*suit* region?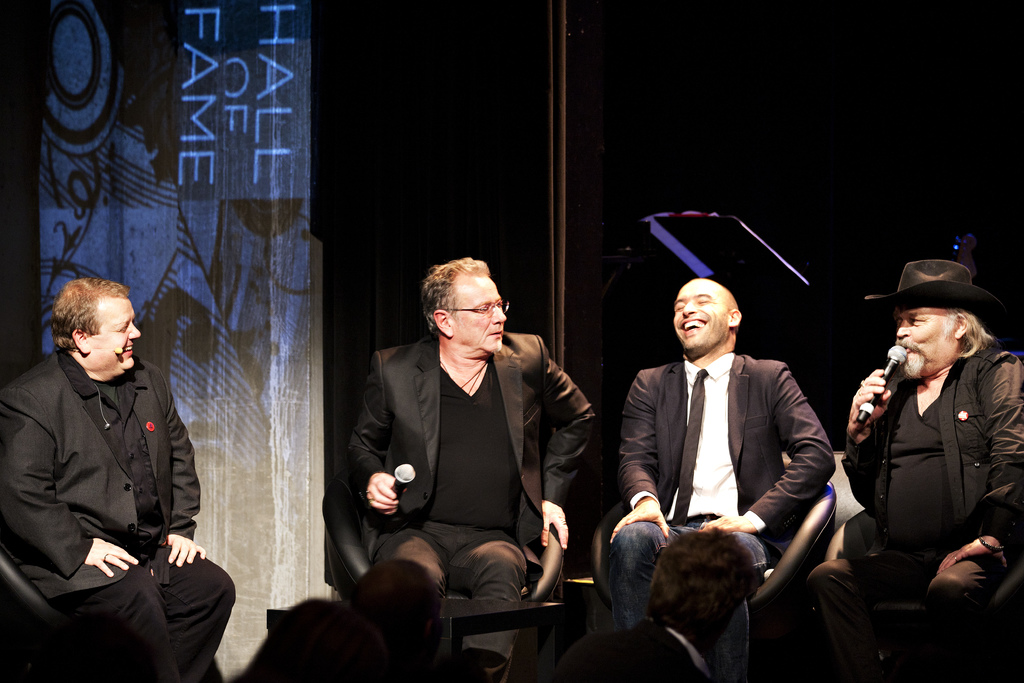
box(805, 368, 1023, 682)
